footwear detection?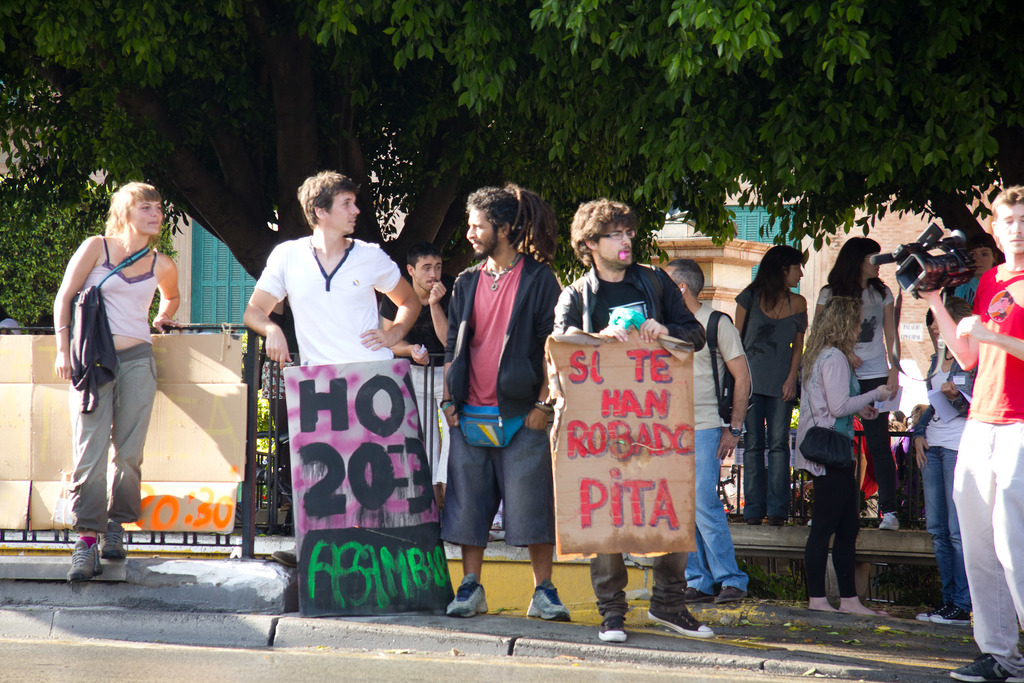
select_region(747, 515, 762, 523)
